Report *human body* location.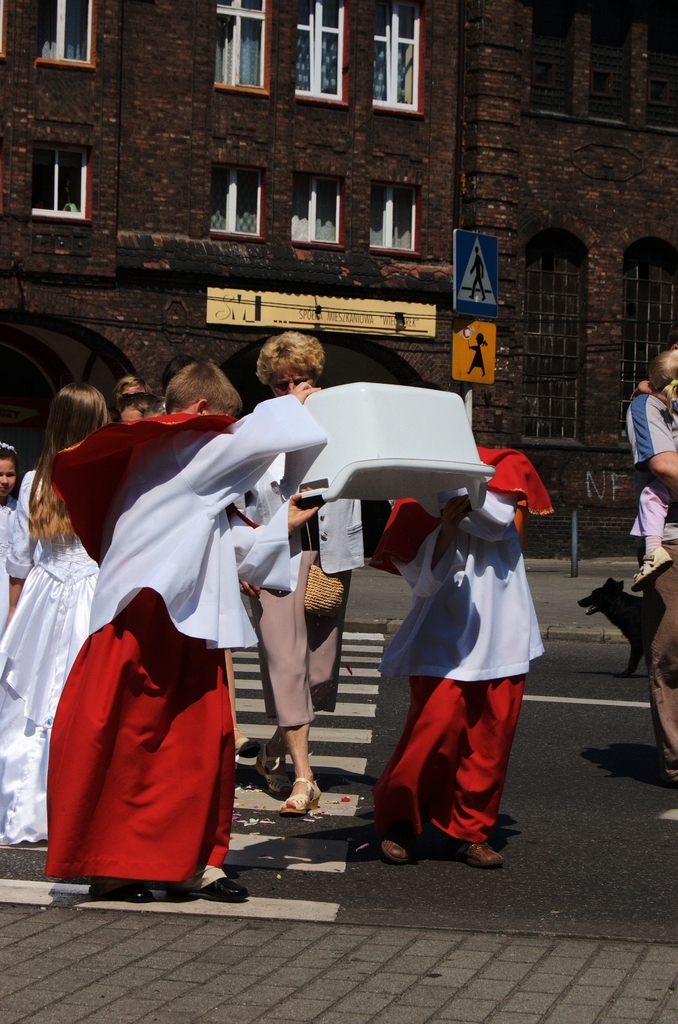
Report: left=244, top=380, right=355, bottom=832.
